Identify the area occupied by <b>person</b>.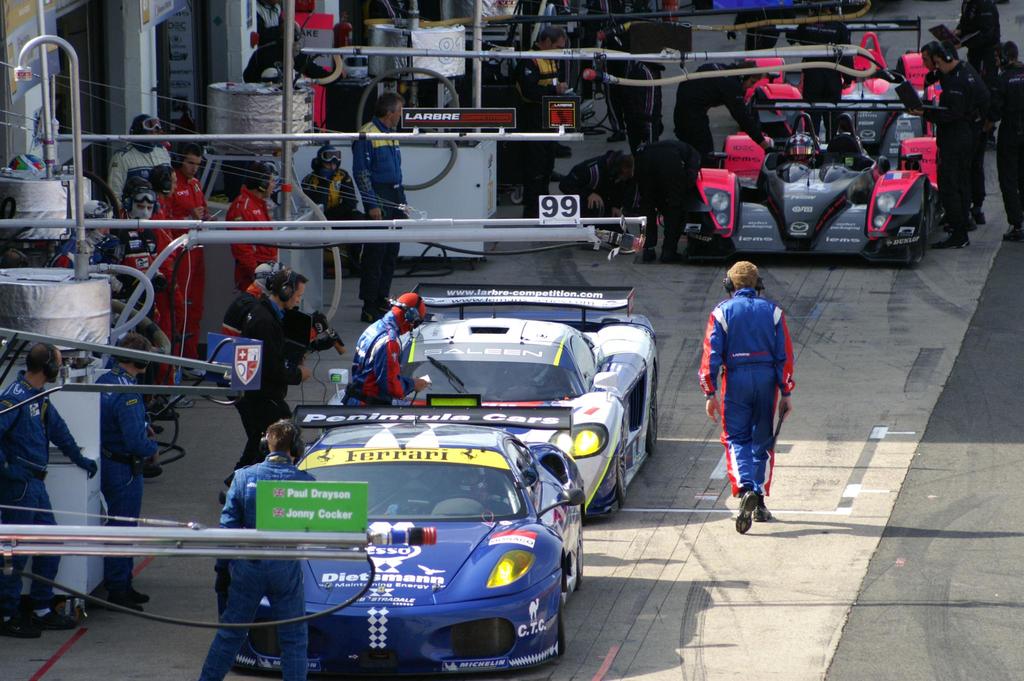
Area: (93,180,184,426).
